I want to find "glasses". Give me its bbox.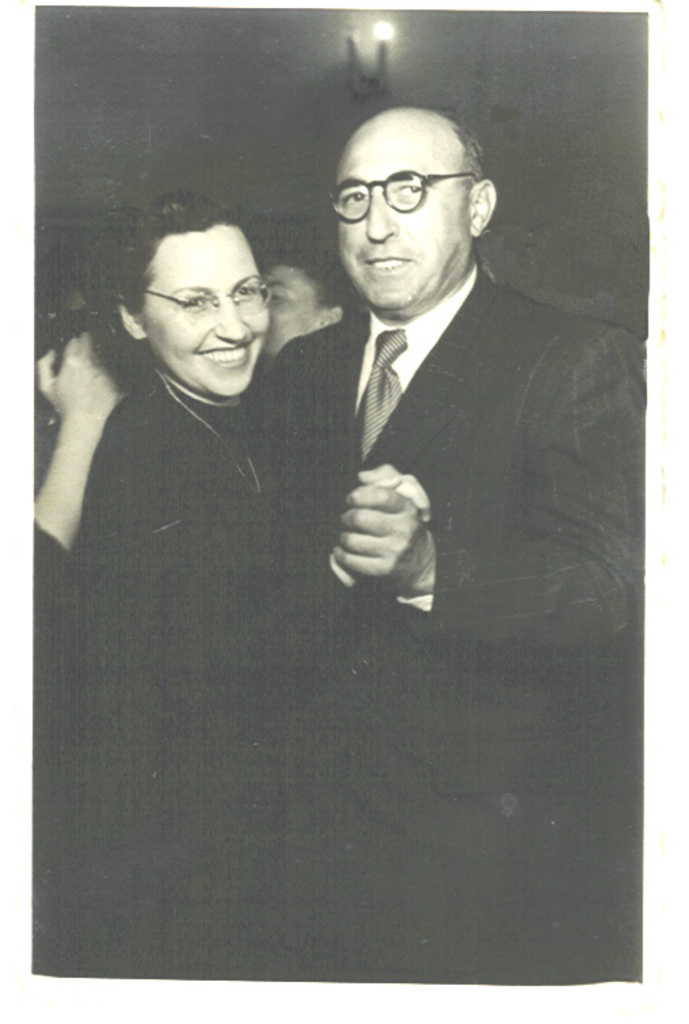
144,279,271,324.
